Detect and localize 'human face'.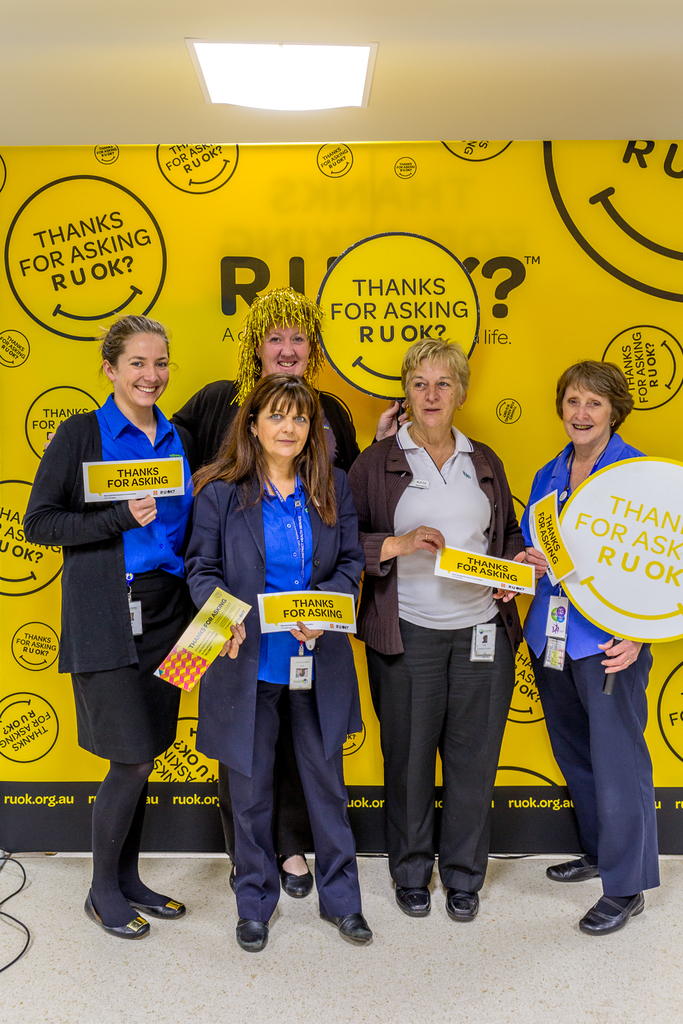
Localized at BBox(397, 354, 462, 424).
